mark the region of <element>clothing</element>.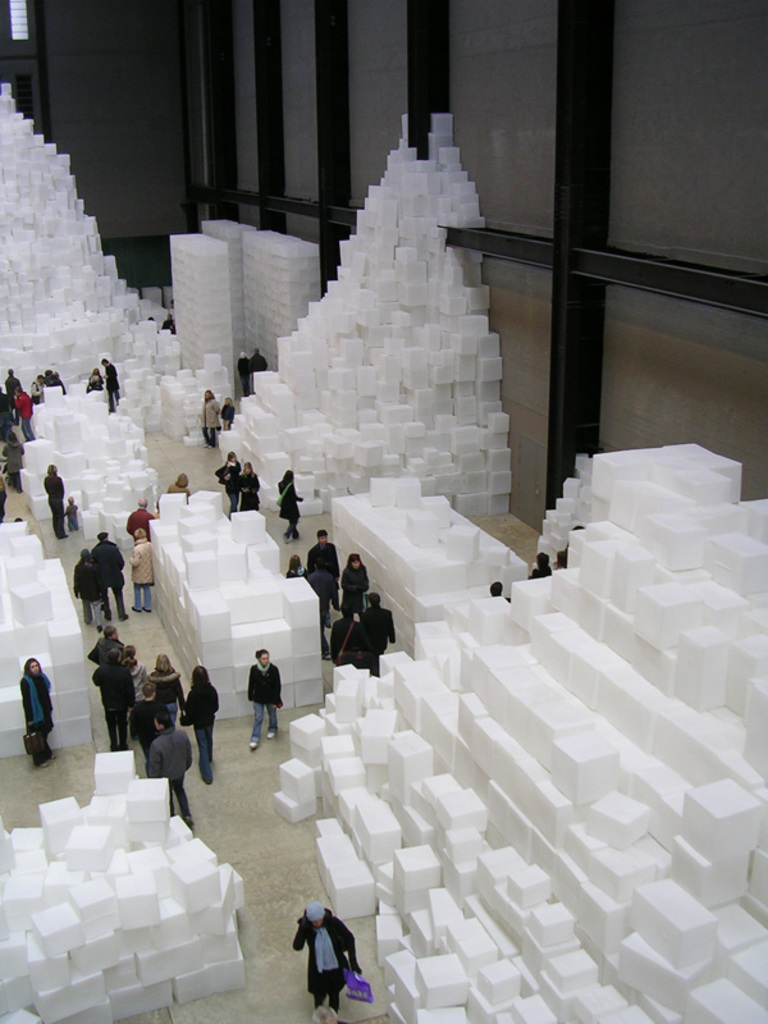
Region: 17:388:35:443.
